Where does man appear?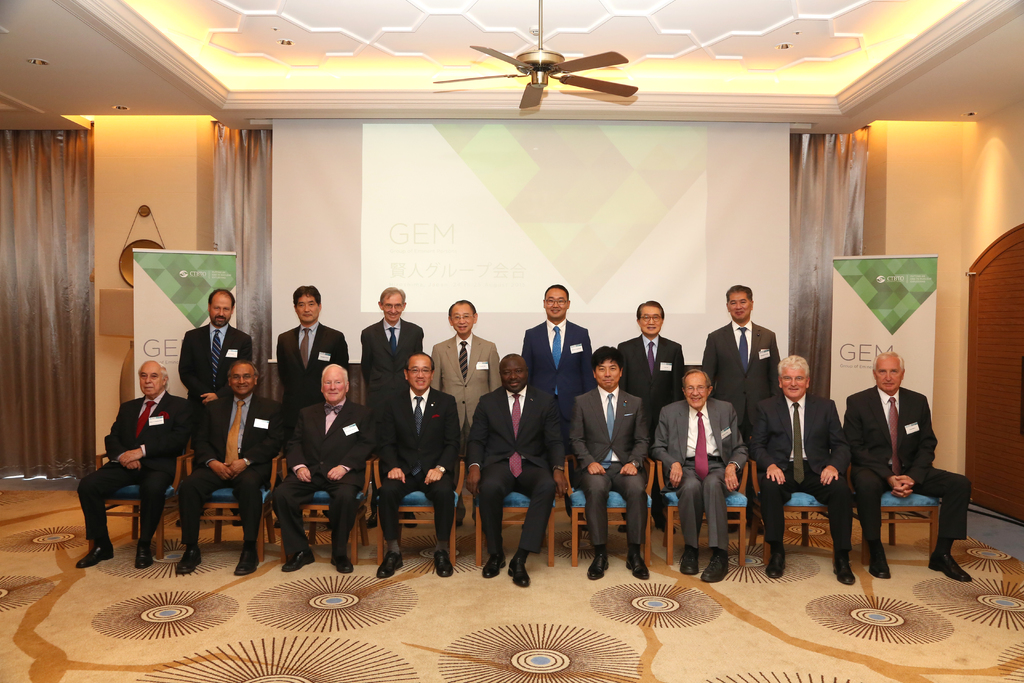
Appears at bbox=(172, 355, 273, 584).
